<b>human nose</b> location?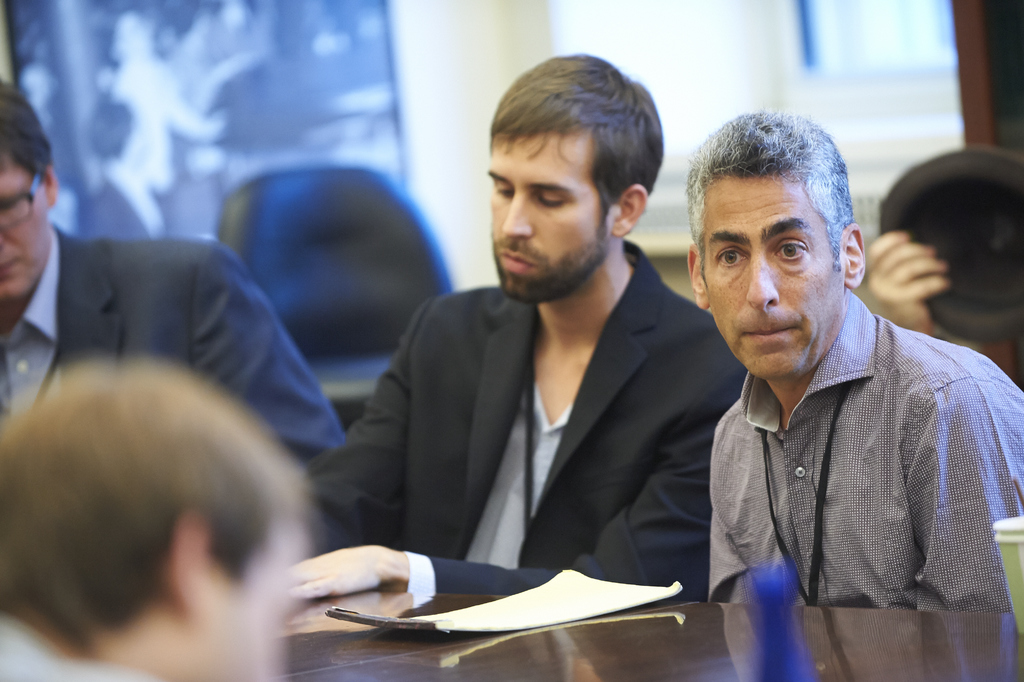
box=[500, 188, 532, 238]
